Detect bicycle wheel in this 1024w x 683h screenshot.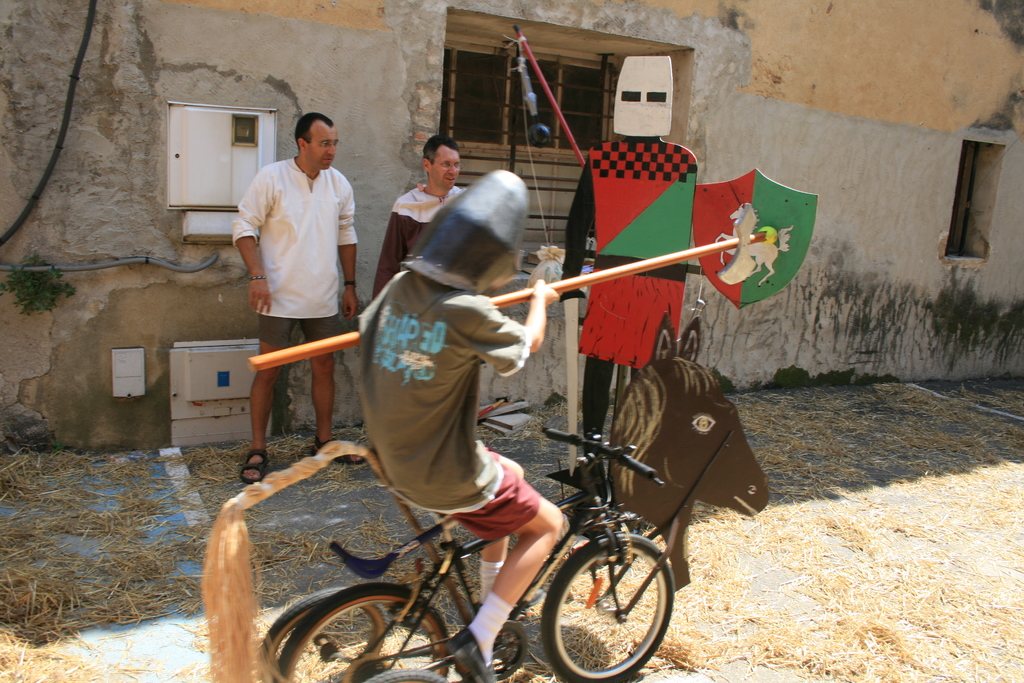
Detection: {"left": 283, "top": 570, "right": 455, "bottom": 682}.
